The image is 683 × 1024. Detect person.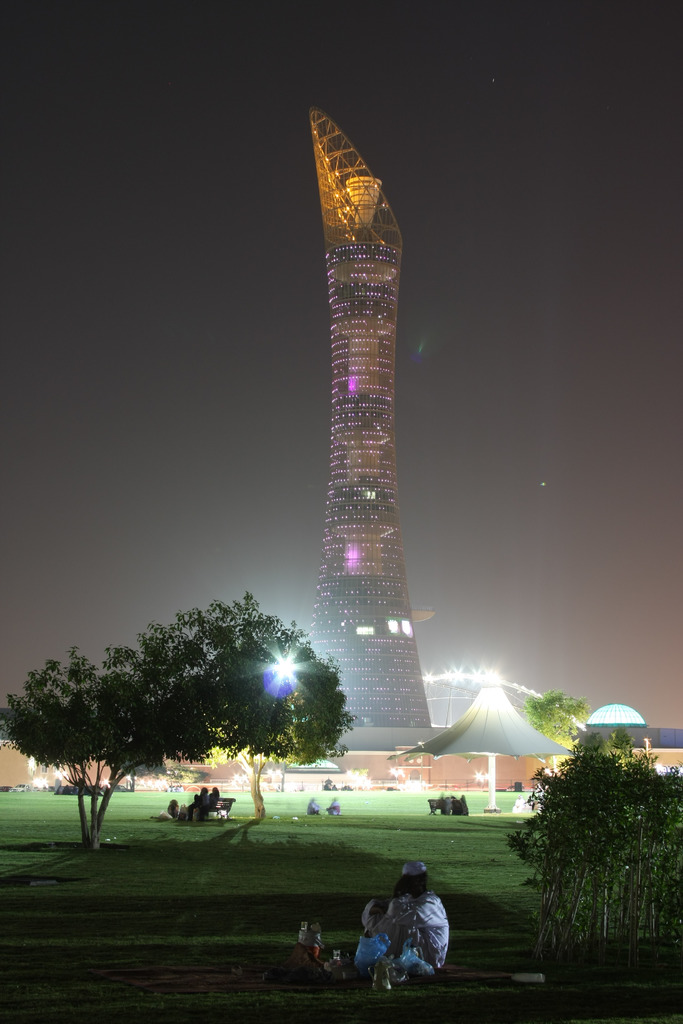
Detection: l=511, t=793, r=523, b=812.
